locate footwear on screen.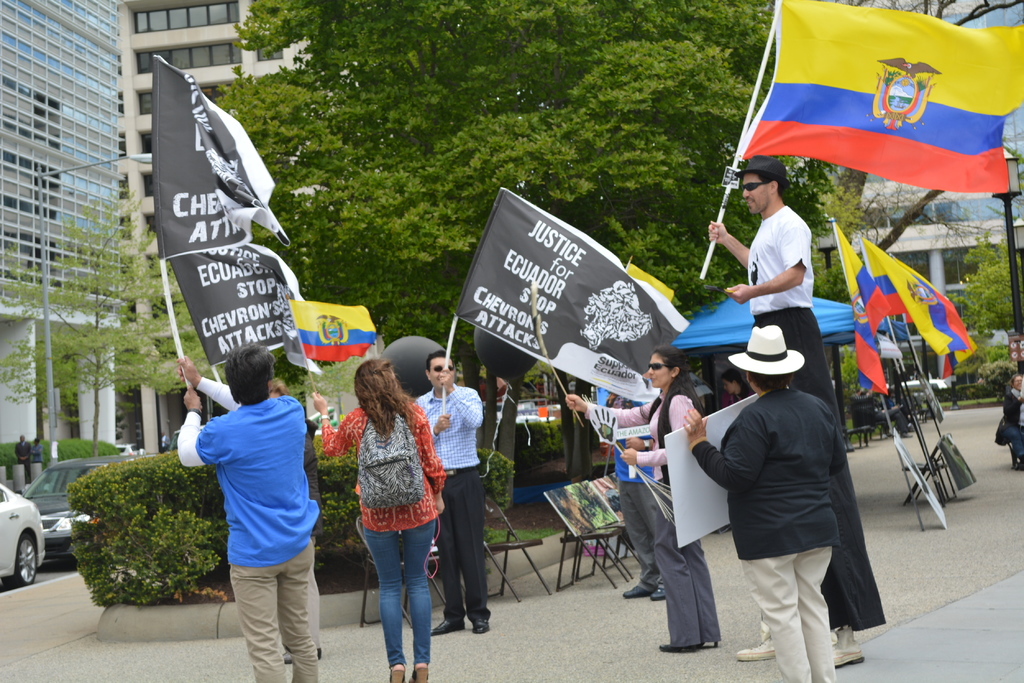
On screen at {"x1": 473, "y1": 616, "x2": 489, "y2": 633}.
